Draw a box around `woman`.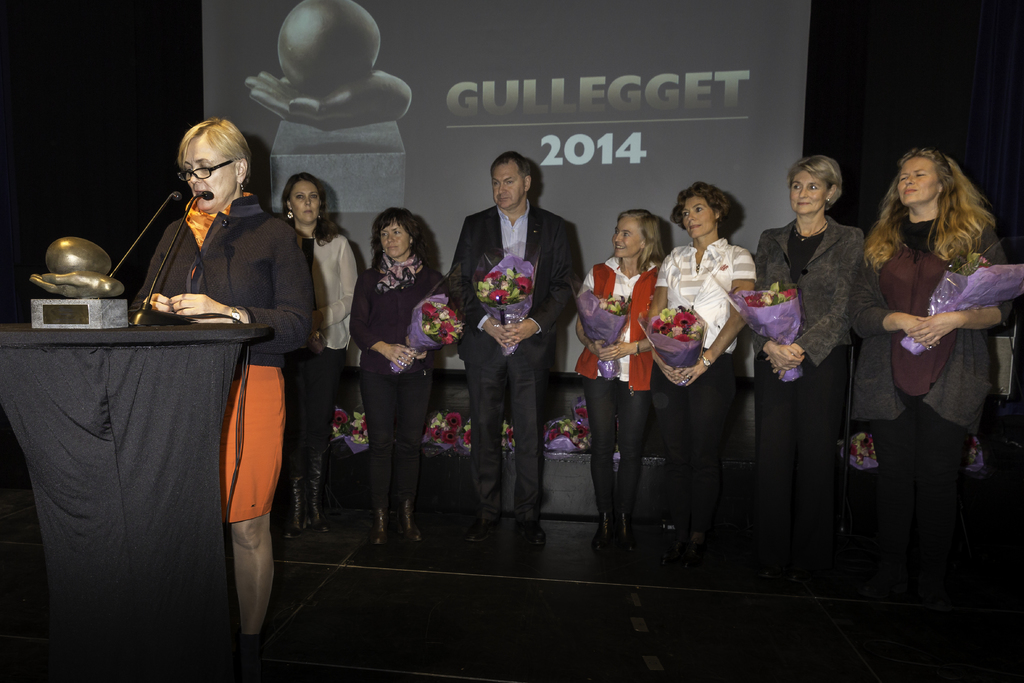
Rect(125, 110, 316, 682).
